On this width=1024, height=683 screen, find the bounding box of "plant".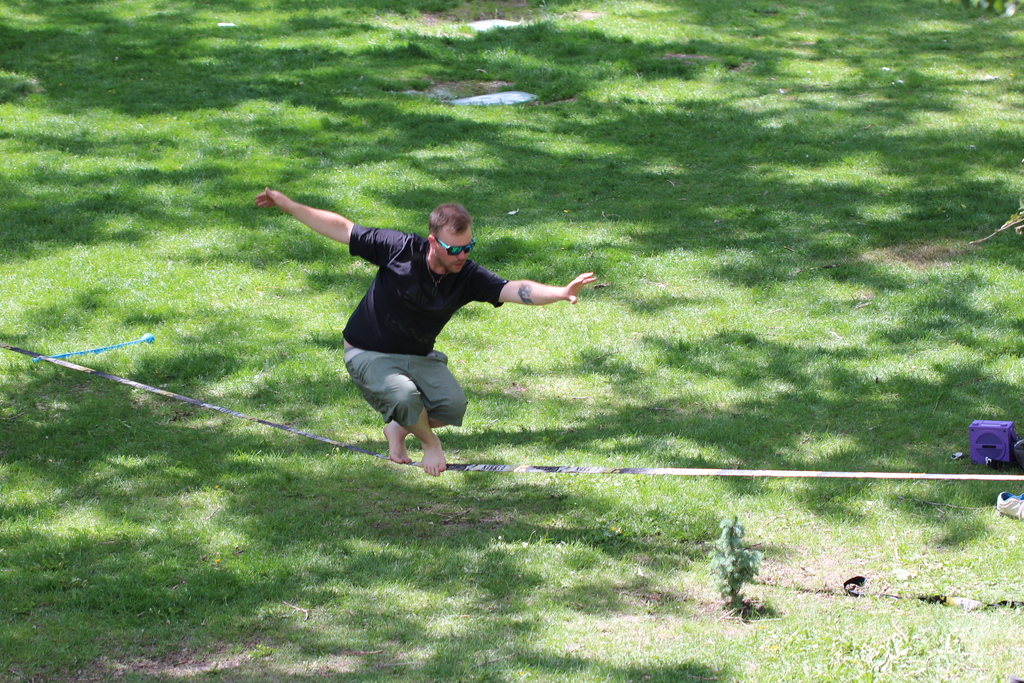
Bounding box: BBox(708, 515, 792, 618).
